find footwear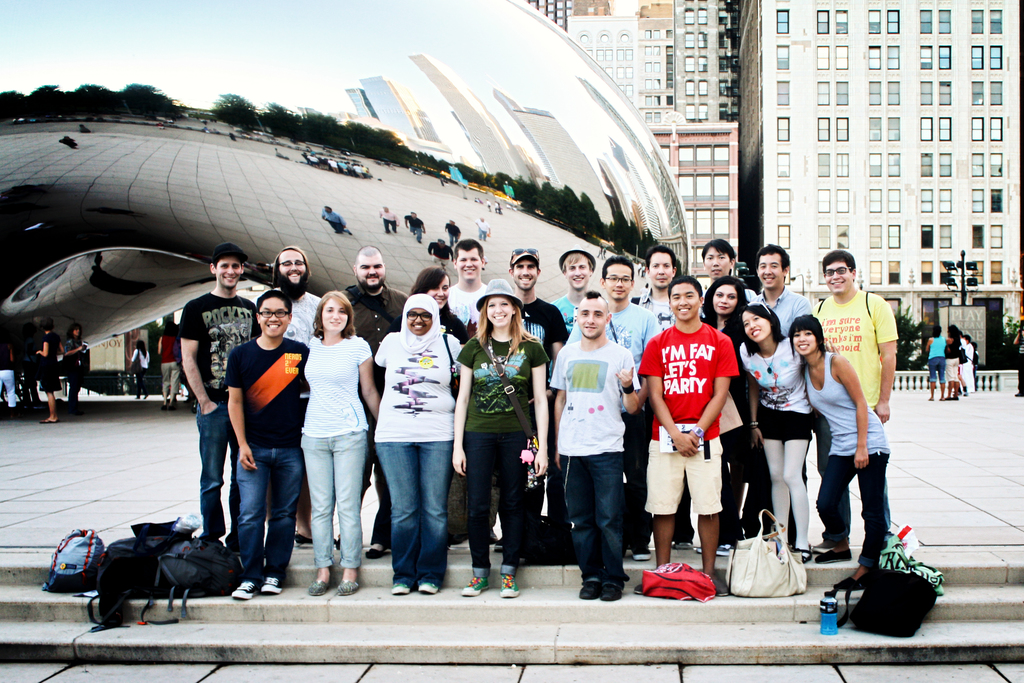
(632,544,653,559)
